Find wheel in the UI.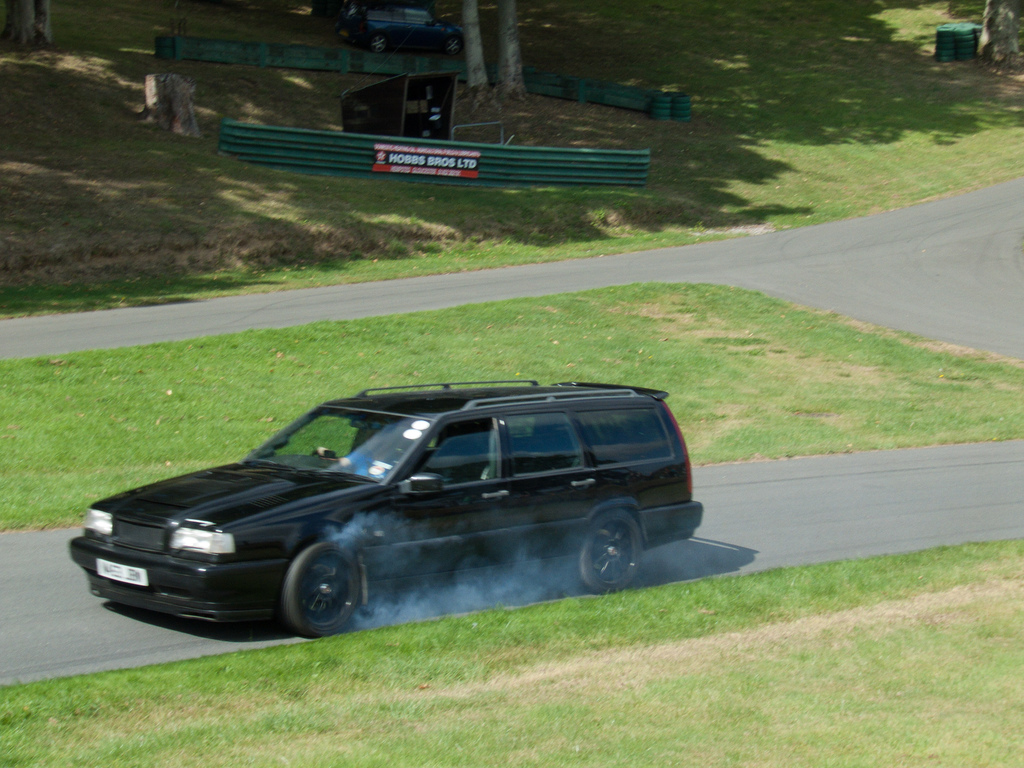
UI element at box(275, 550, 355, 641).
